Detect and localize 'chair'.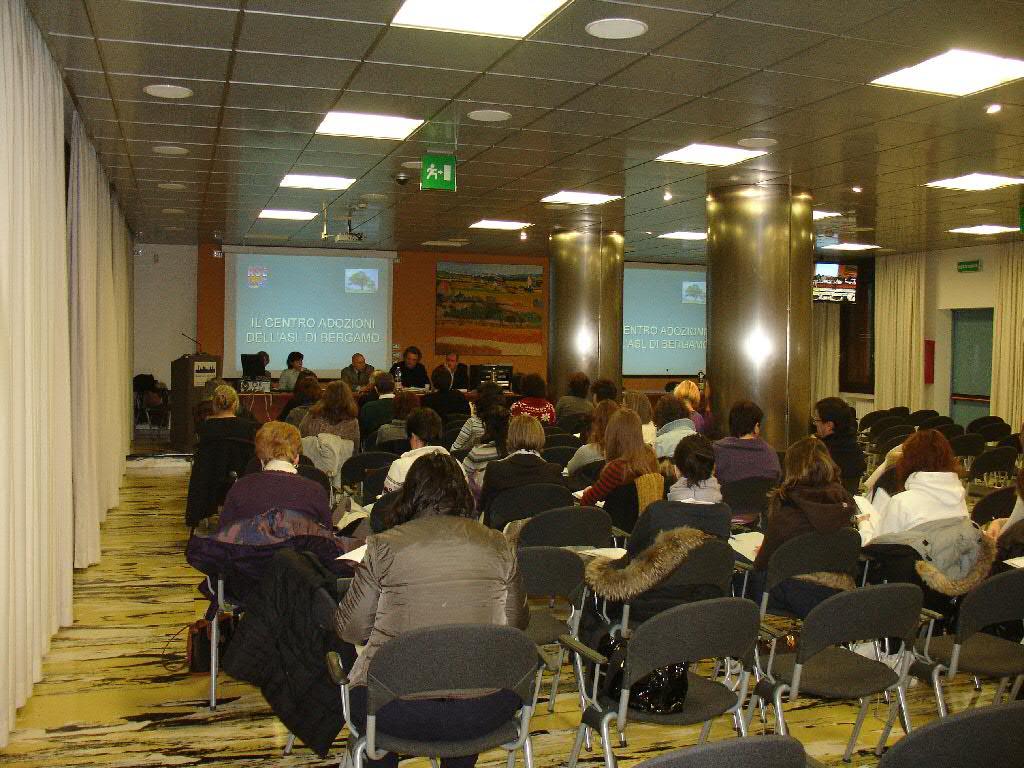
Localized at bbox=[560, 598, 761, 767].
